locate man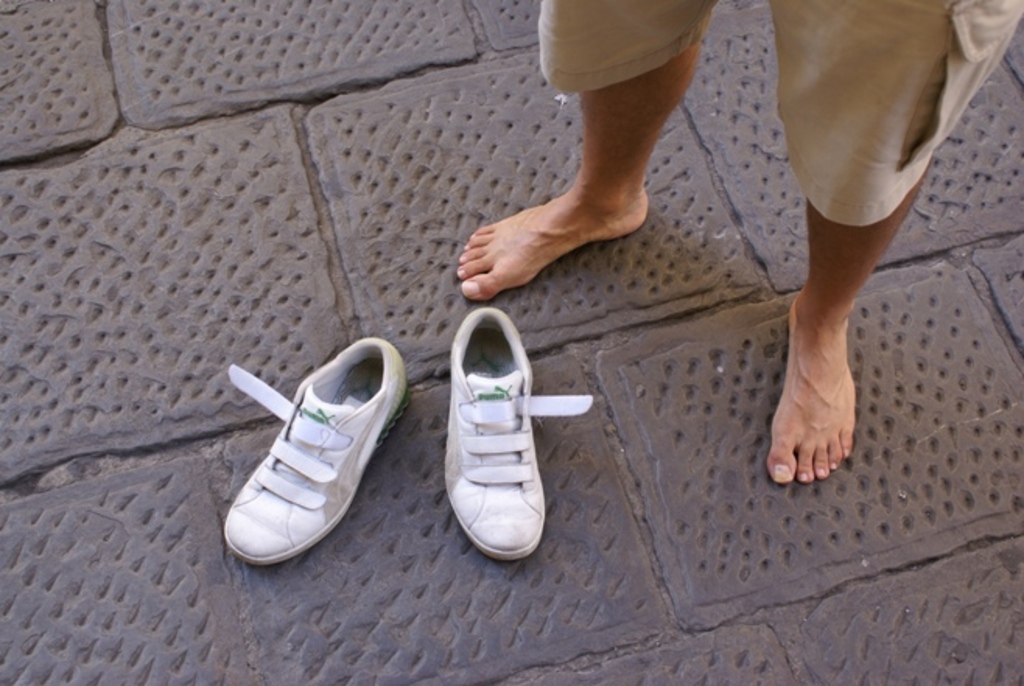
<box>458,0,1022,481</box>
